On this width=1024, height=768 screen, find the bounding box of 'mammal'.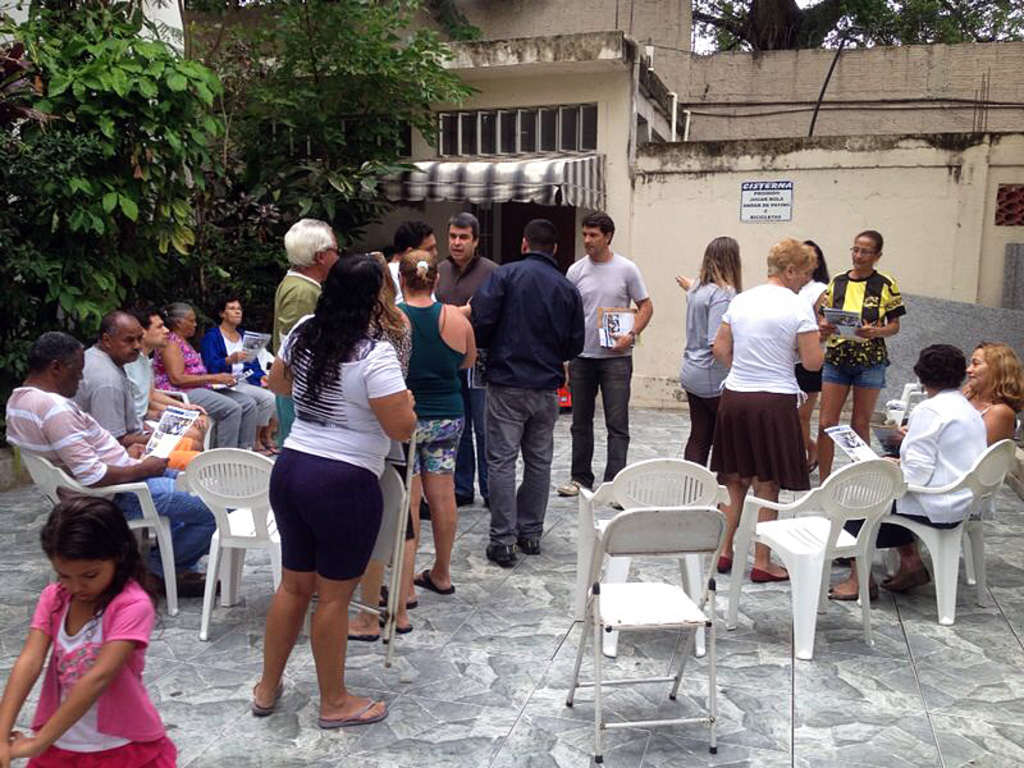
Bounding box: bbox=(818, 220, 910, 477).
